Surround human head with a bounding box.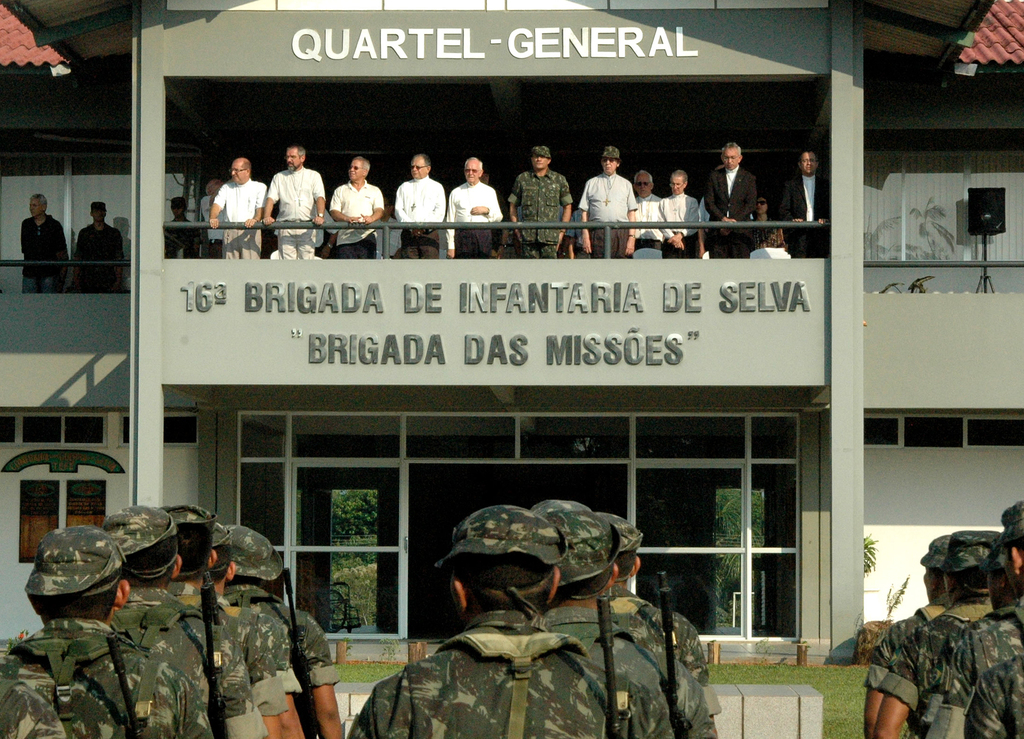
bbox=(22, 545, 109, 632).
